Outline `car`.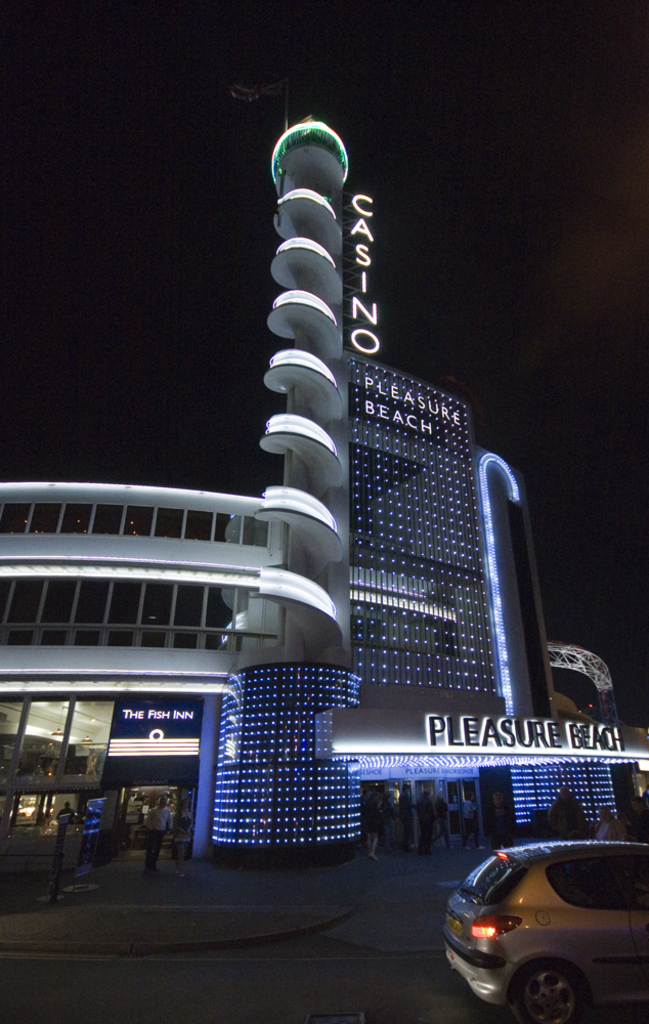
Outline: bbox=[440, 837, 648, 1023].
